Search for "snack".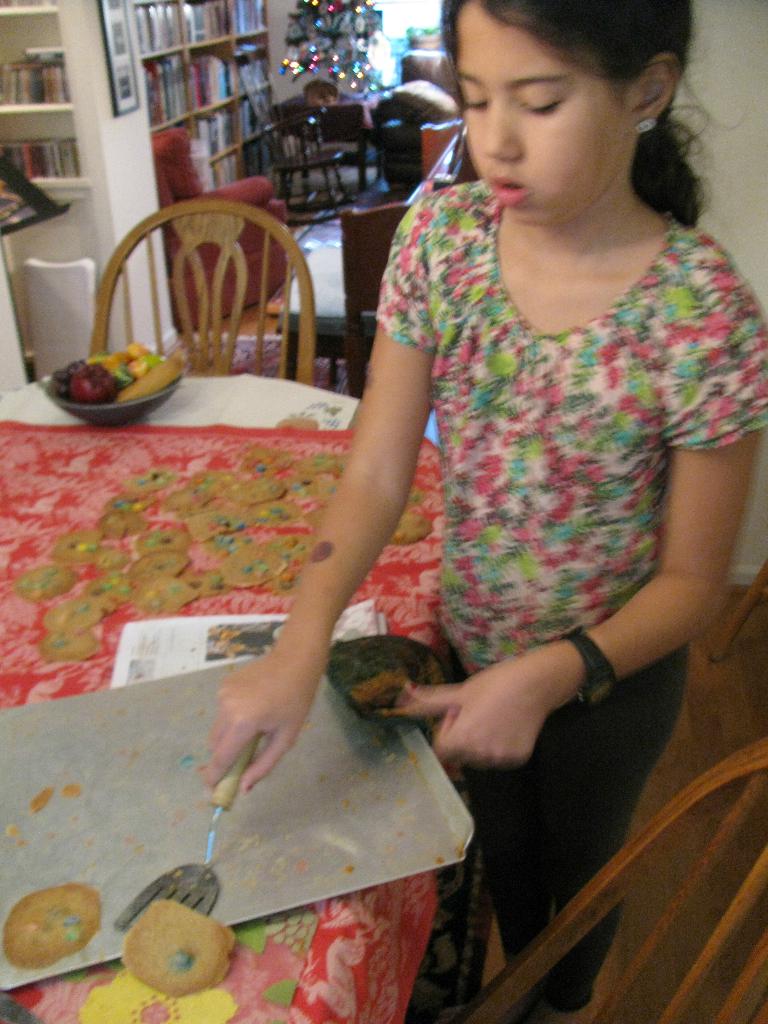
Found at {"left": 52, "top": 532, "right": 116, "bottom": 571}.
